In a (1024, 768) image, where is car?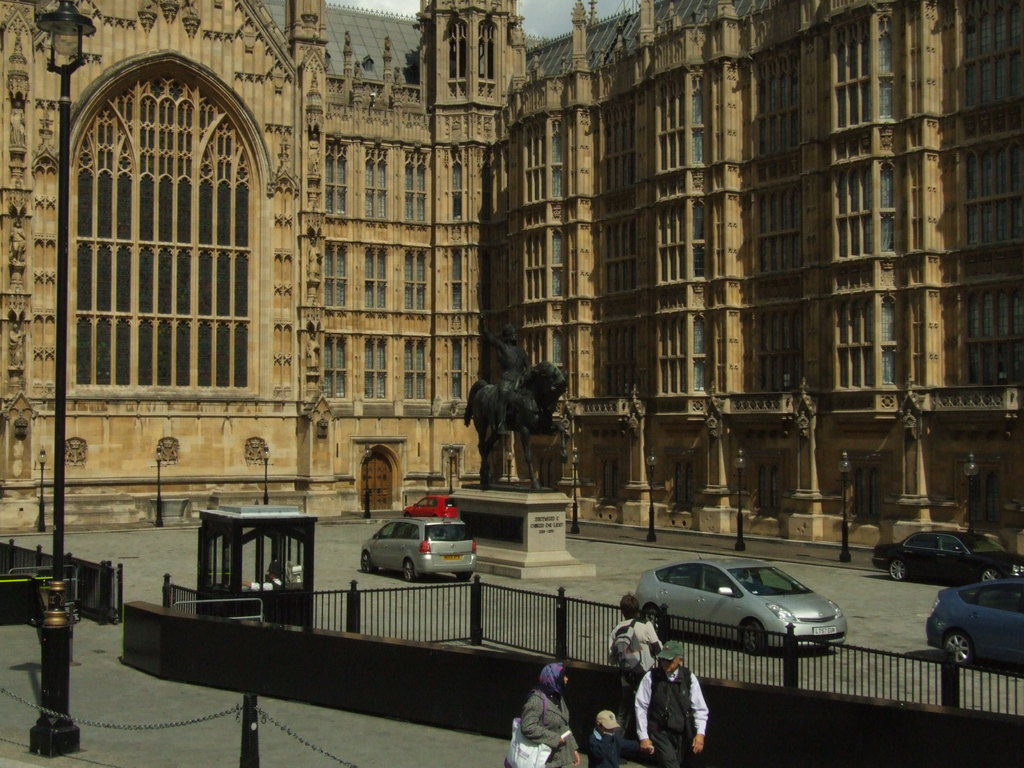
x1=925 y1=578 x2=1023 y2=668.
